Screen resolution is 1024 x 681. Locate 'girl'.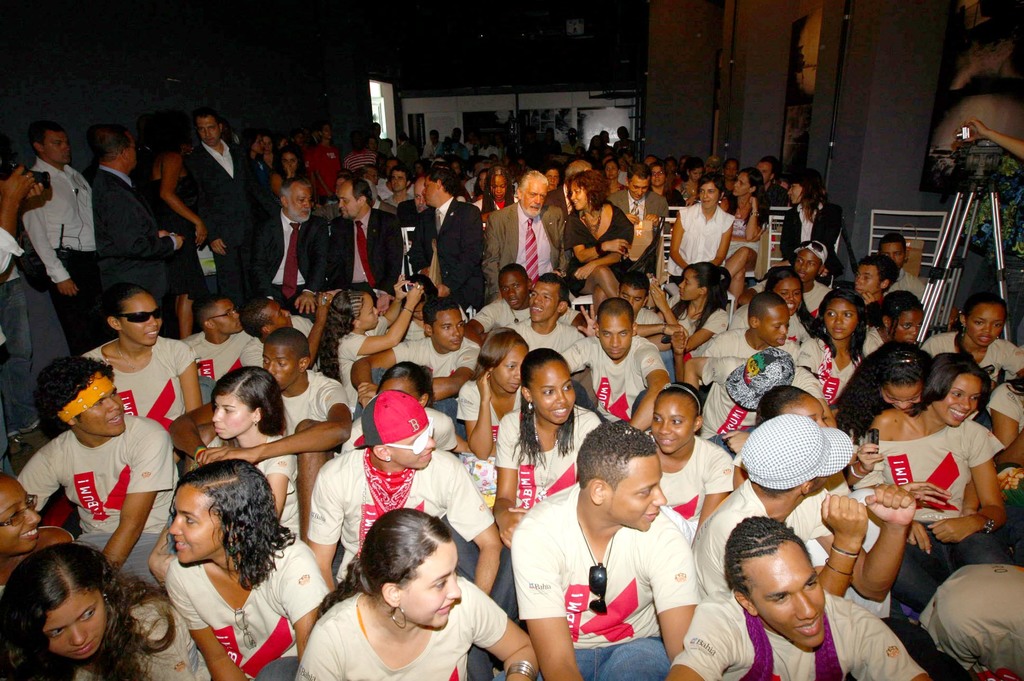
<region>863, 348, 1008, 607</region>.
